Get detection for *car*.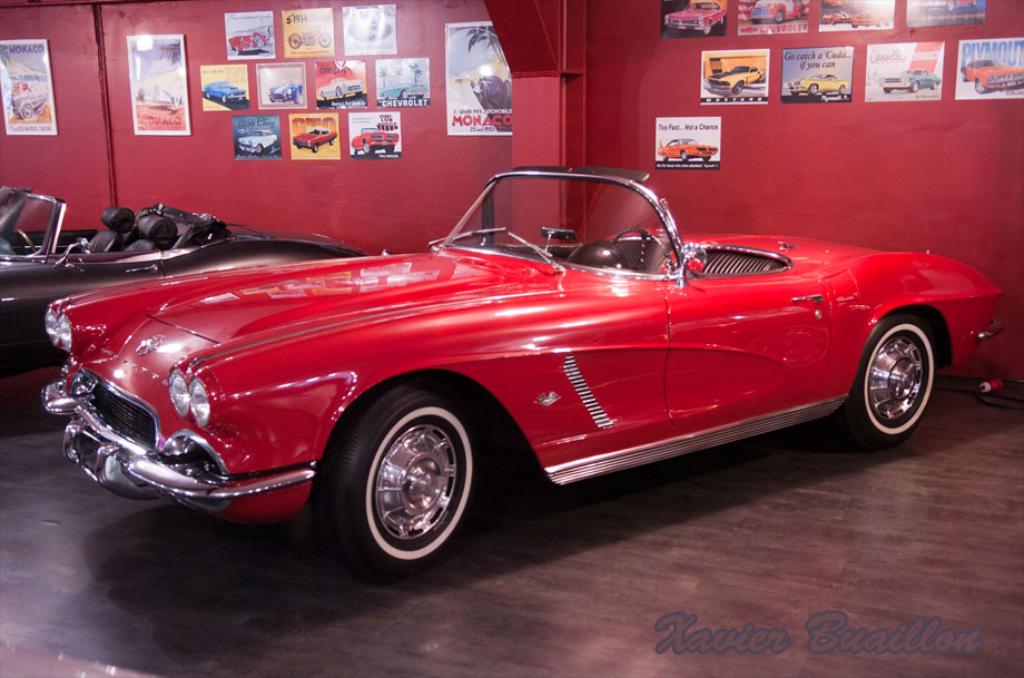
Detection: BBox(203, 82, 244, 104).
